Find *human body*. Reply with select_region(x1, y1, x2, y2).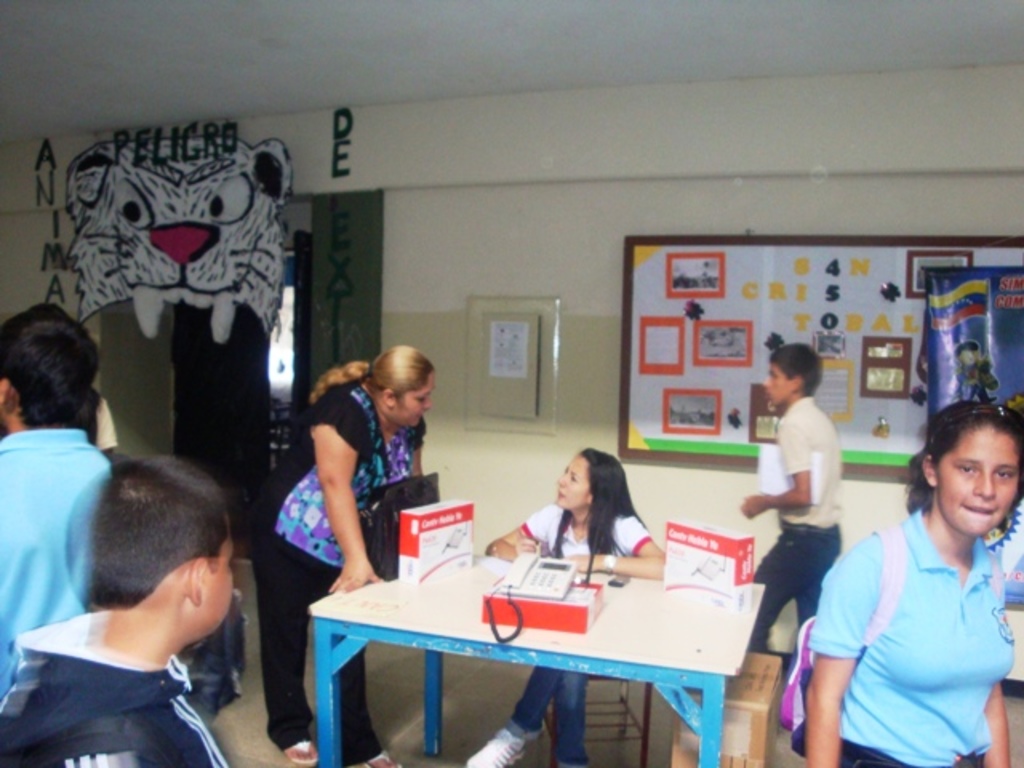
select_region(0, 307, 104, 698).
